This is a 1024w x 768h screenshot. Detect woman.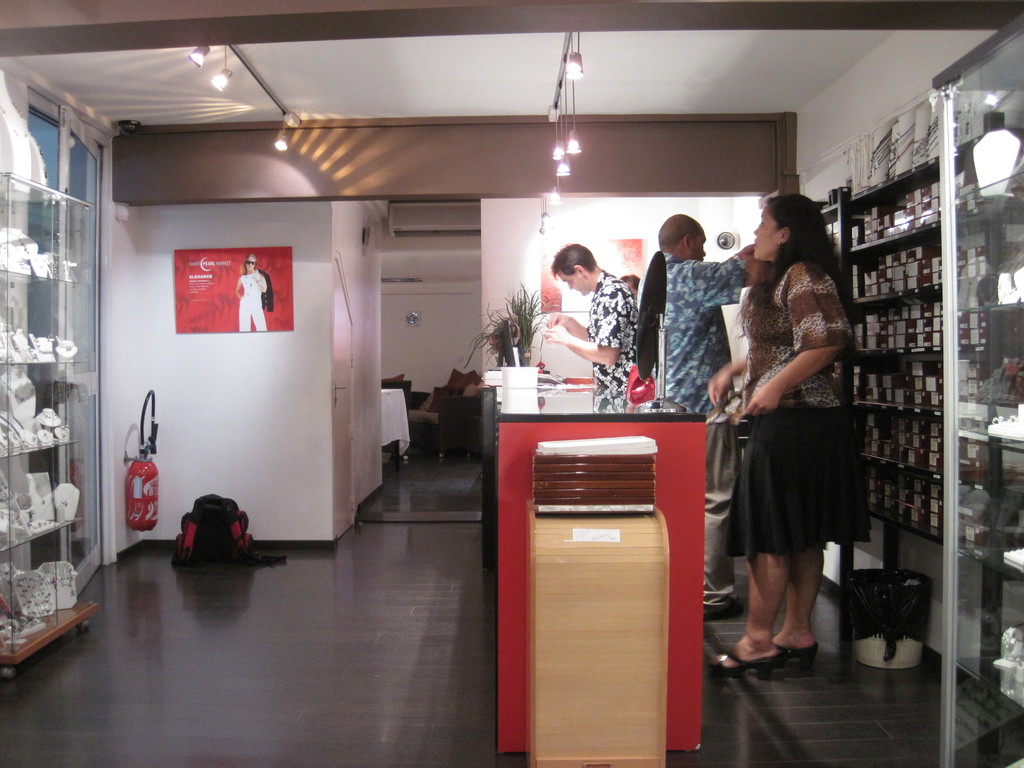
rect(698, 180, 858, 684).
